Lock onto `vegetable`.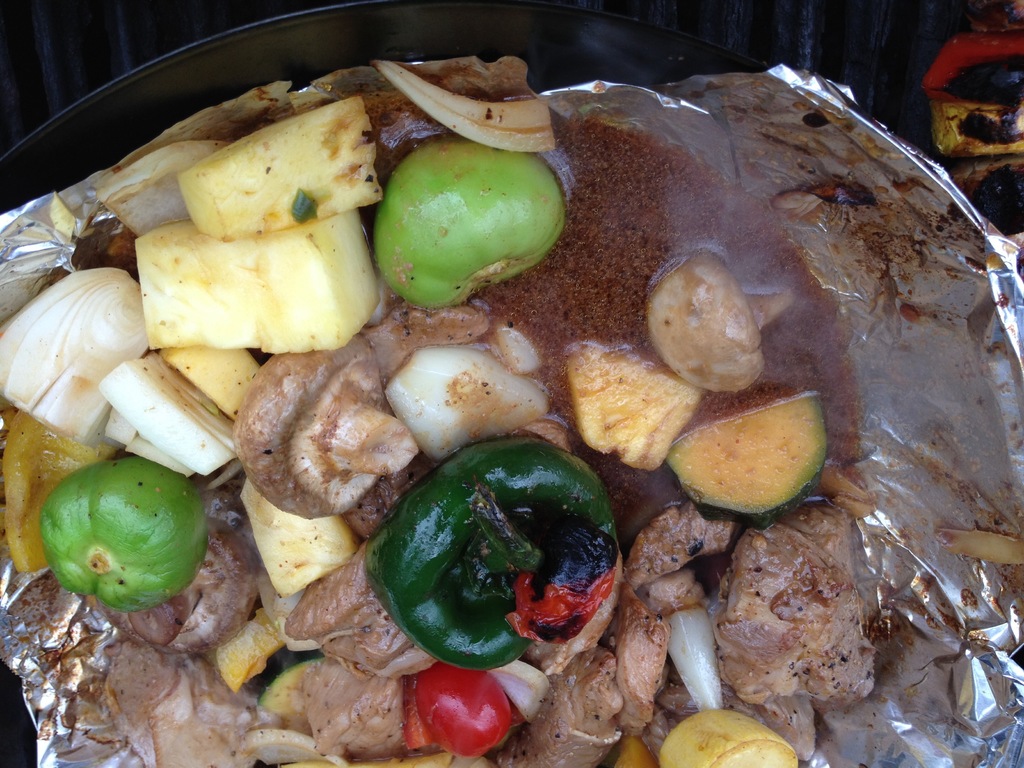
Locked: [298,357,407,511].
